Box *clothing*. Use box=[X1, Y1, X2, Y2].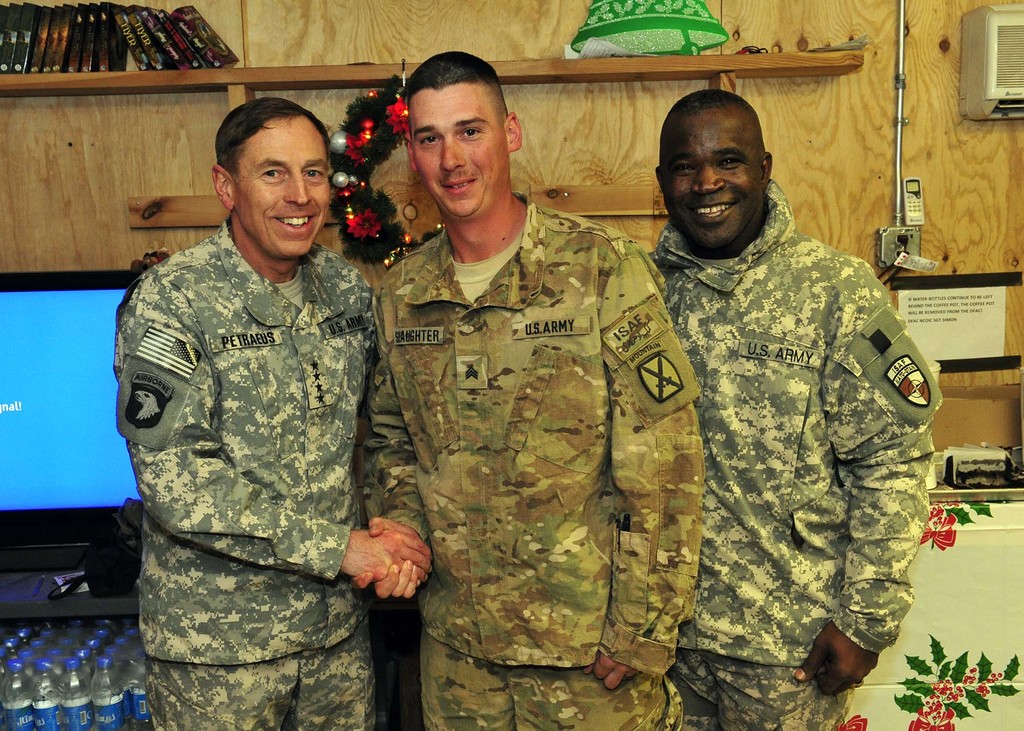
box=[622, 134, 950, 700].
